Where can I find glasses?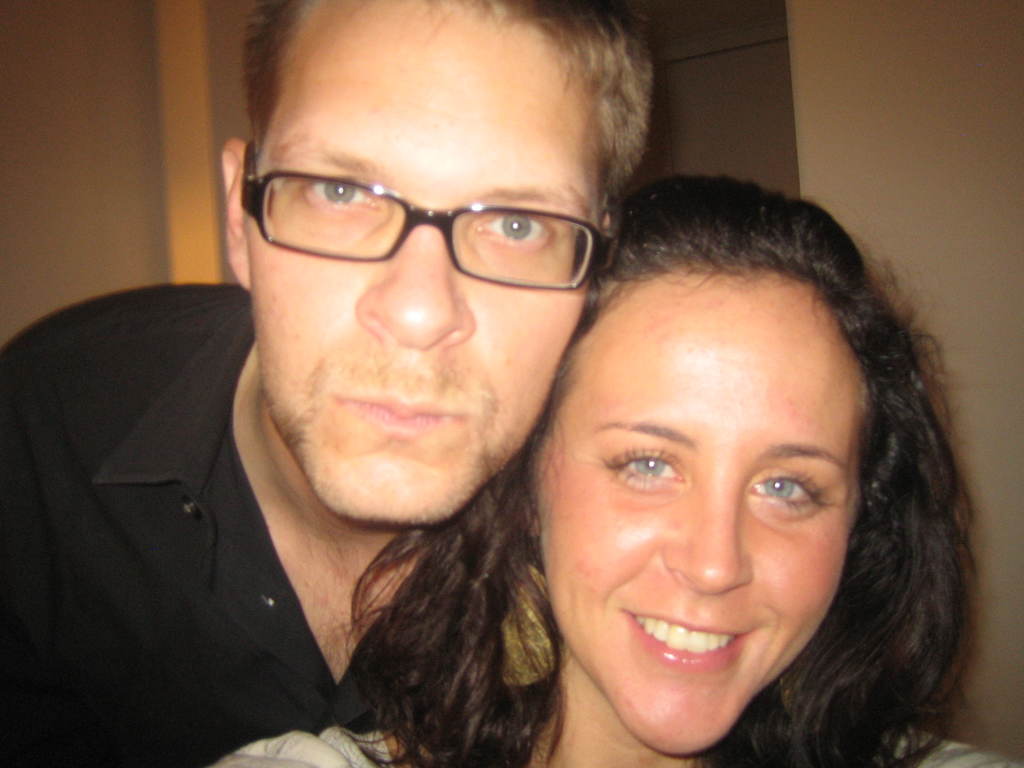
You can find it at box(237, 134, 619, 286).
